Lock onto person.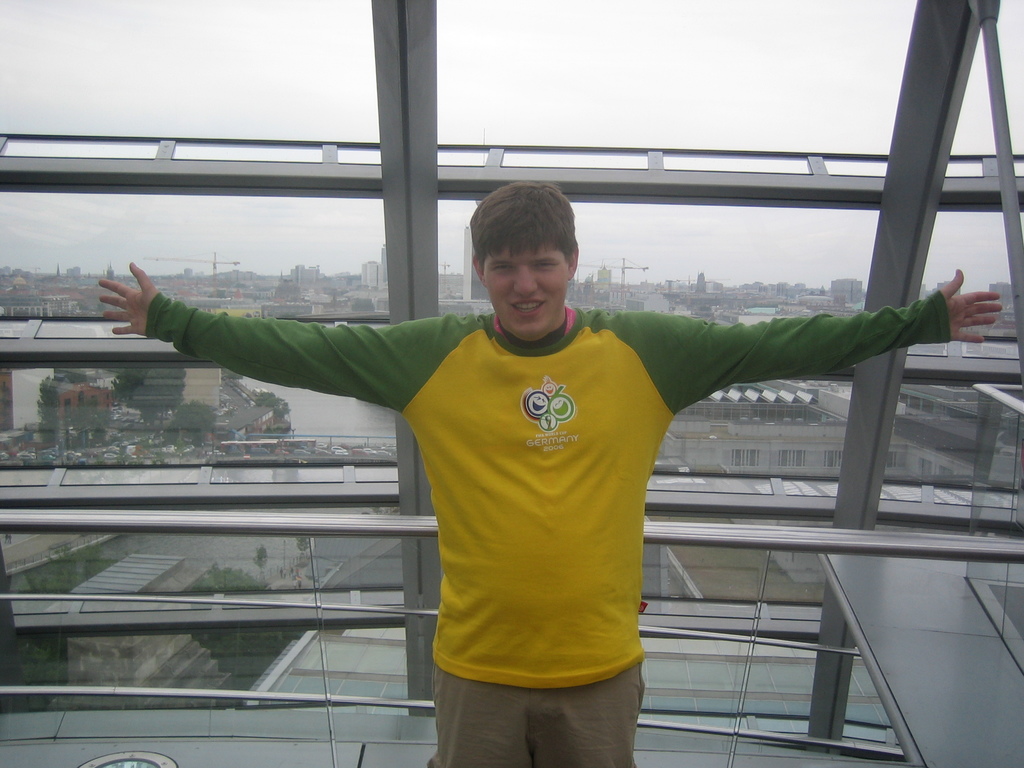
Locked: <bbox>95, 172, 1004, 767</bbox>.
